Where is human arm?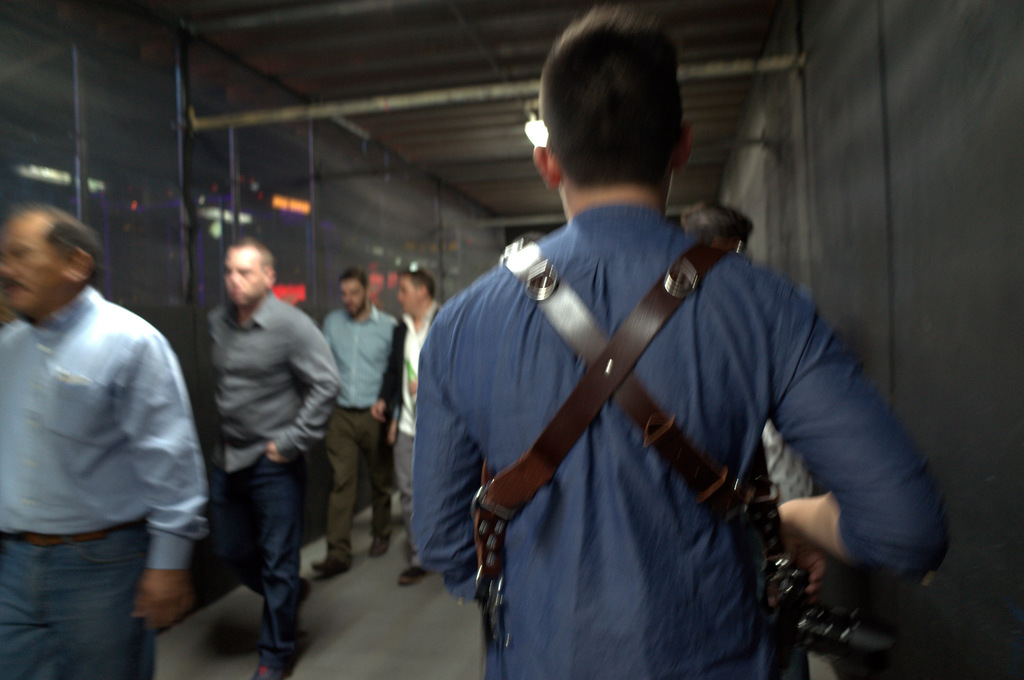
[x1=125, y1=331, x2=206, y2=631].
